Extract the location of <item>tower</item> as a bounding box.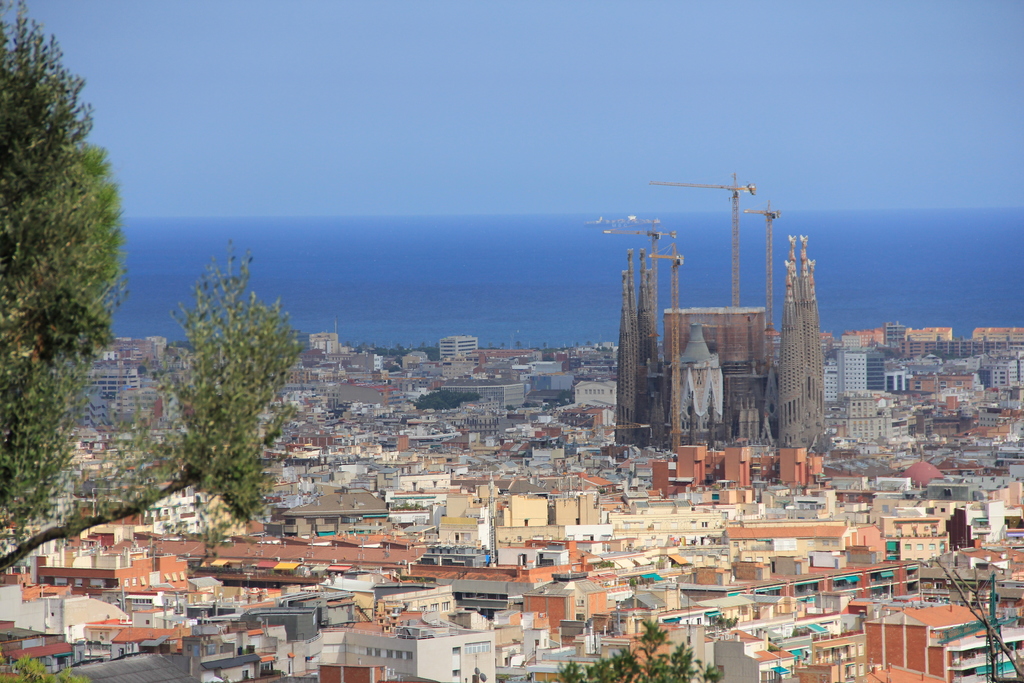
crop(633, 215, 667, 441).
